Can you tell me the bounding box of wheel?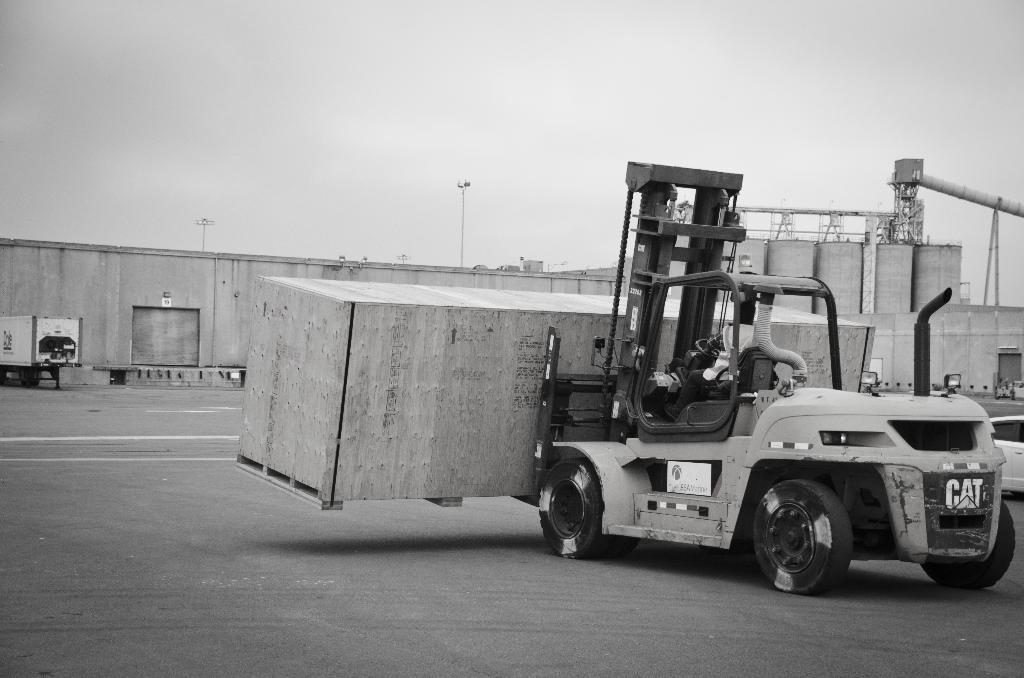
crop(20, 370, 42, 390).
